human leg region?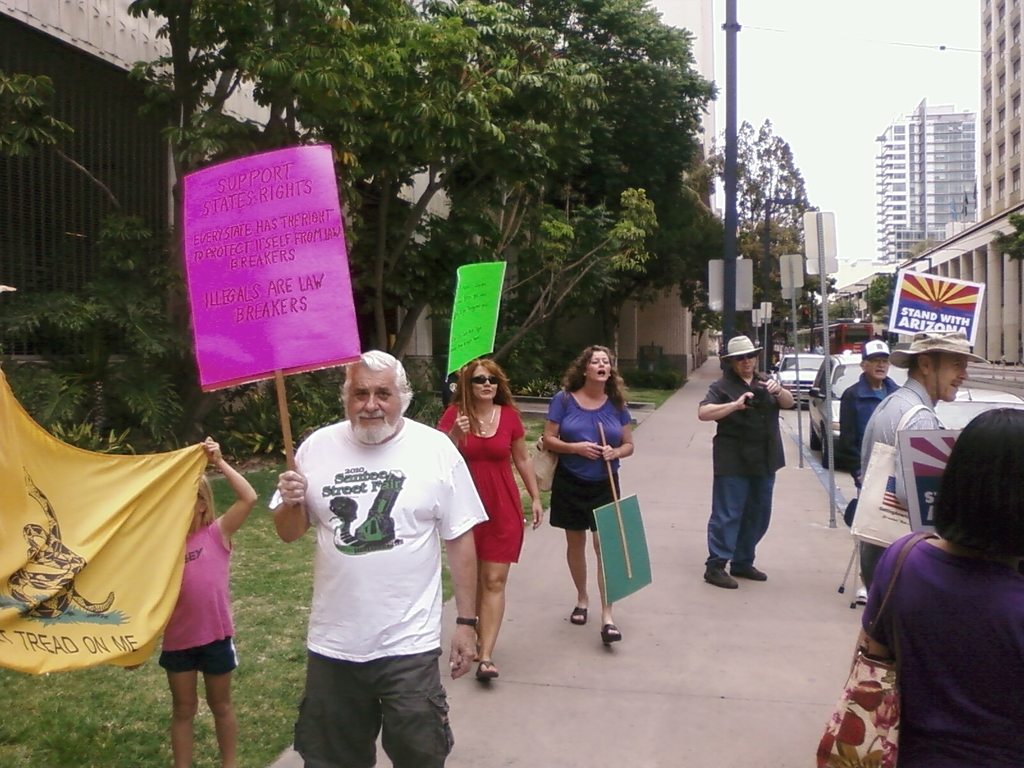
x1=586 y1=534 x2=624 y2=641
